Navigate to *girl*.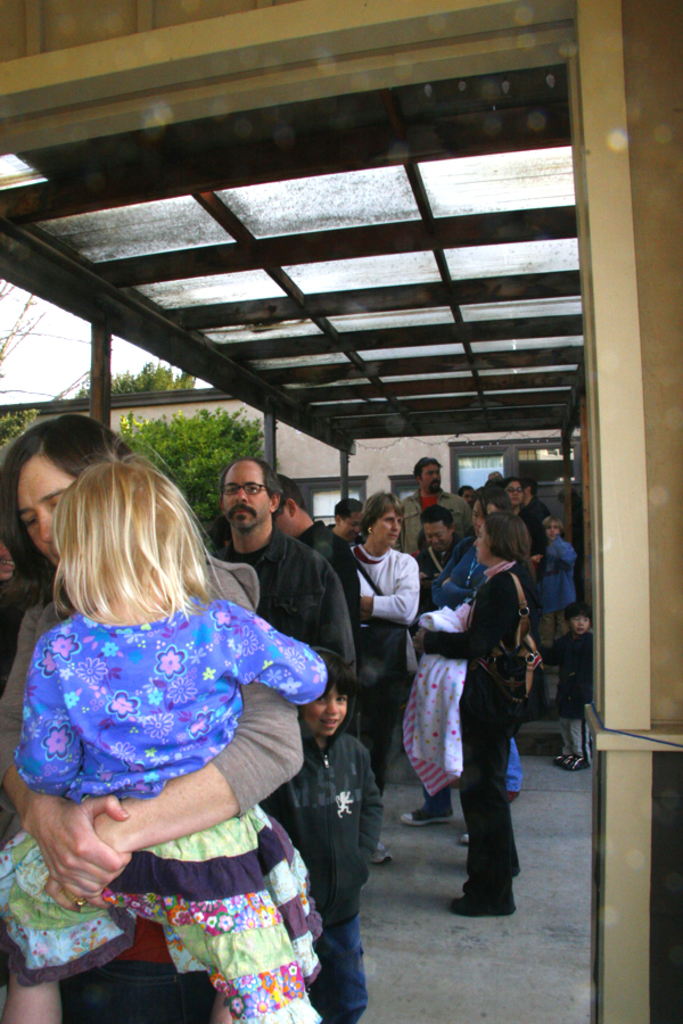
Navigation target: box=[533, 515, 581, 606].
